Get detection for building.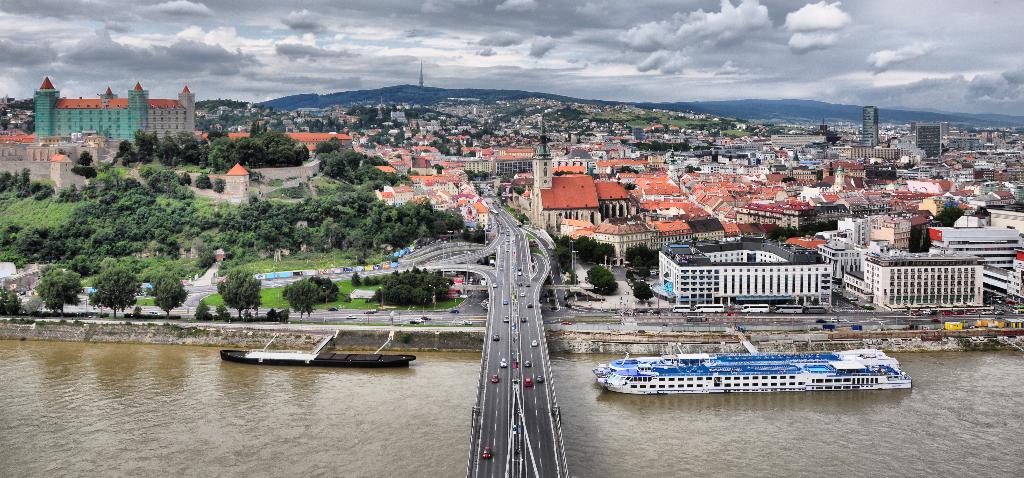
Detection: rect(595, 181, 637, 219).
